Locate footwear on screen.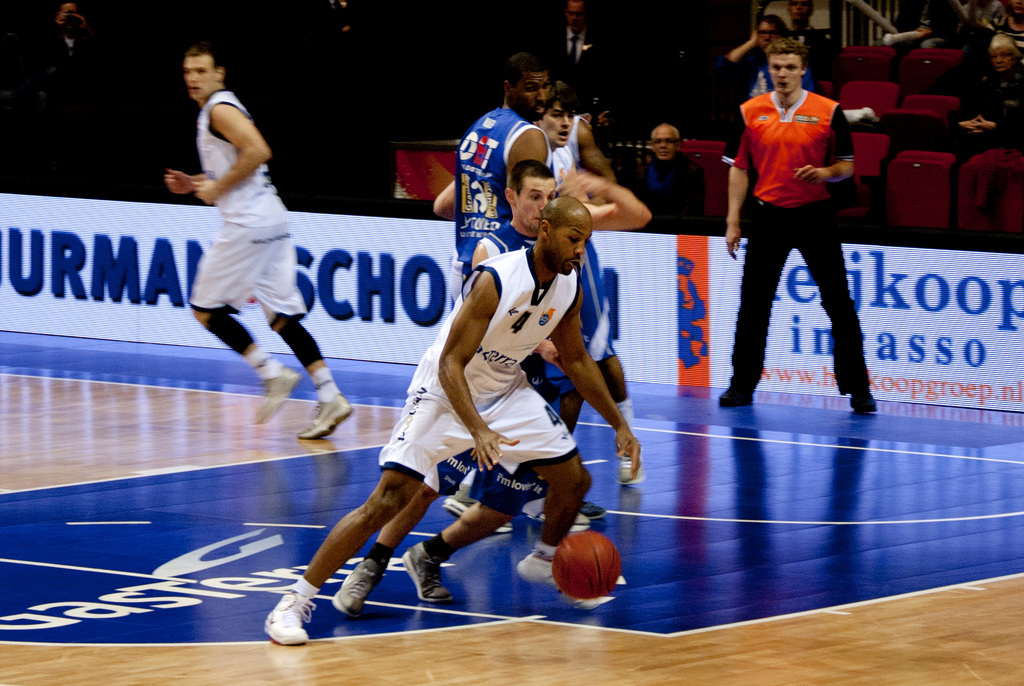
On screen at {"left": 616, "top": 411, "right": 650, "bottom": 490}.
